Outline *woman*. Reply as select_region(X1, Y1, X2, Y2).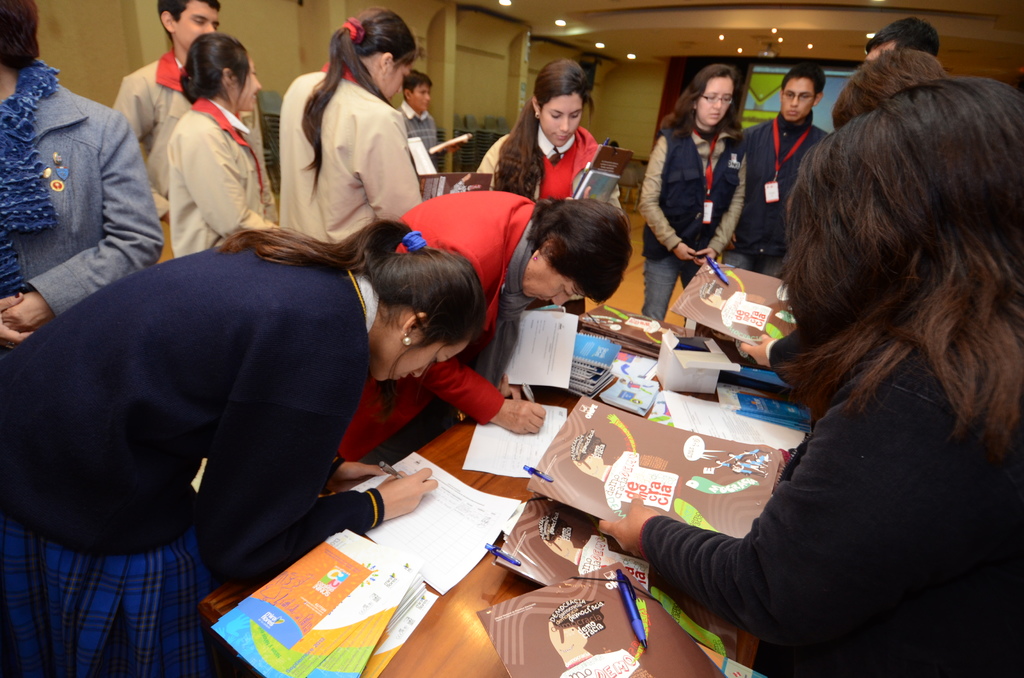
select_region(1, 0, 167, 354).
